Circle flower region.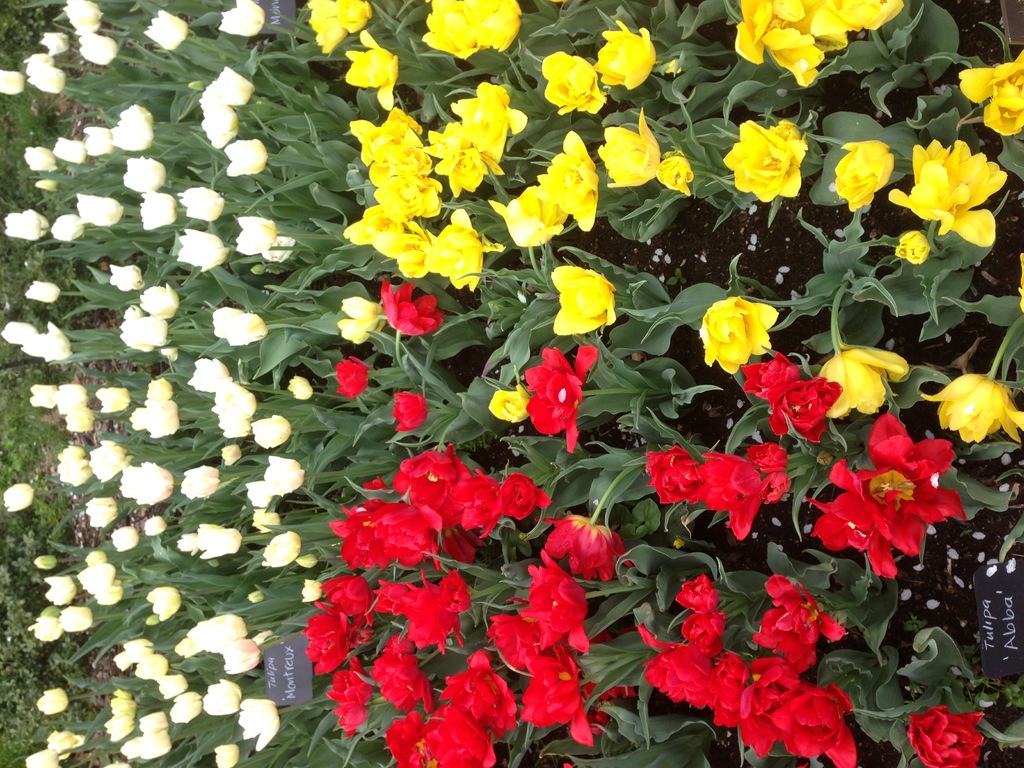
Region: [25, 340, 42, 363].
